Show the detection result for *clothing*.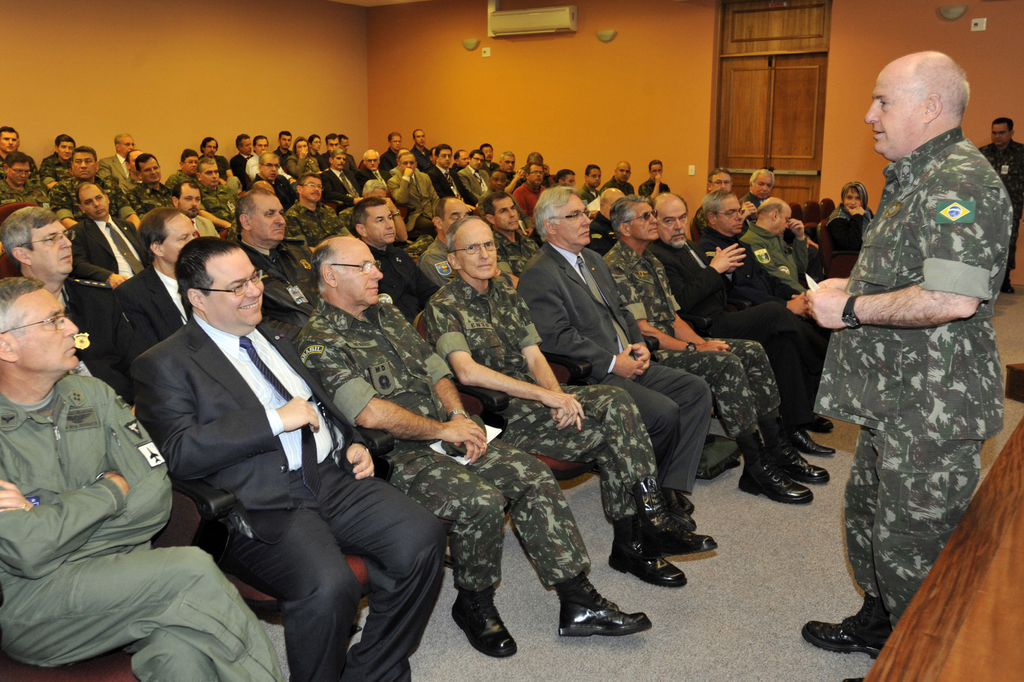
(left=376, top=144, right=403, bottom=184).
